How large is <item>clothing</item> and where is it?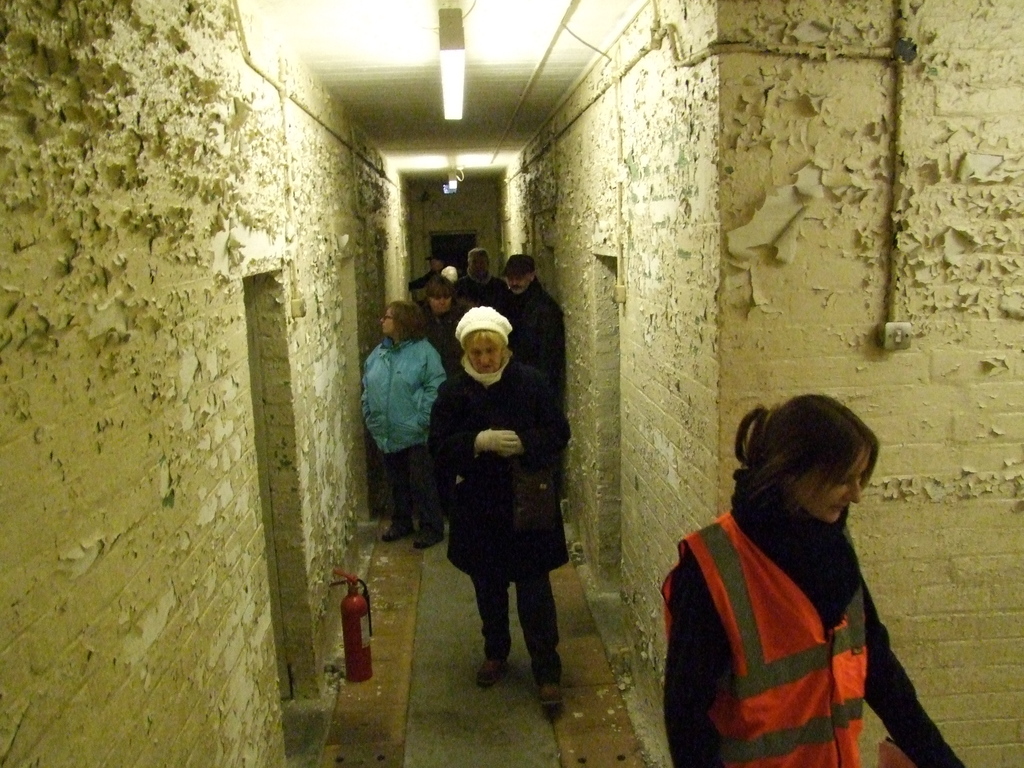
Bounding box: 407 268 426 294.
